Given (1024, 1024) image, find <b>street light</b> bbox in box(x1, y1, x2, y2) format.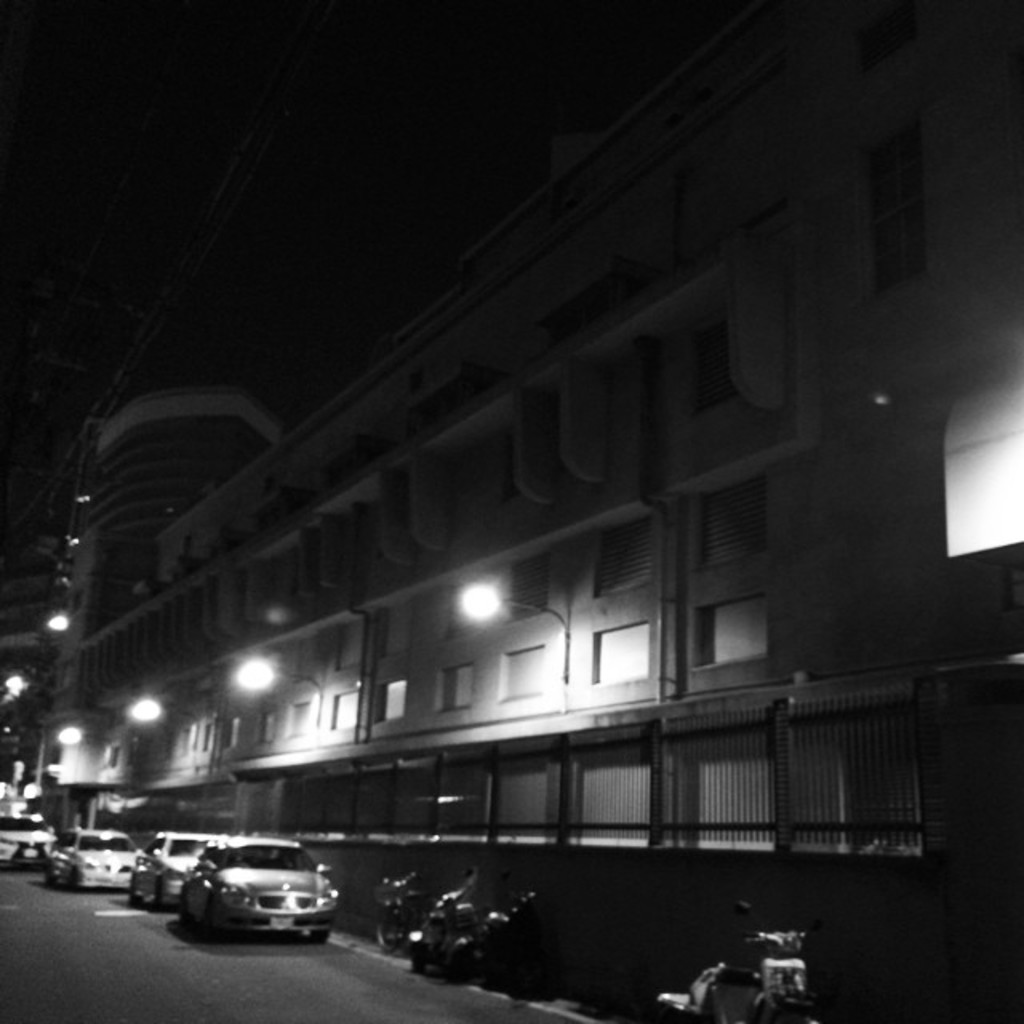
box(456, 571, 574, 685).
